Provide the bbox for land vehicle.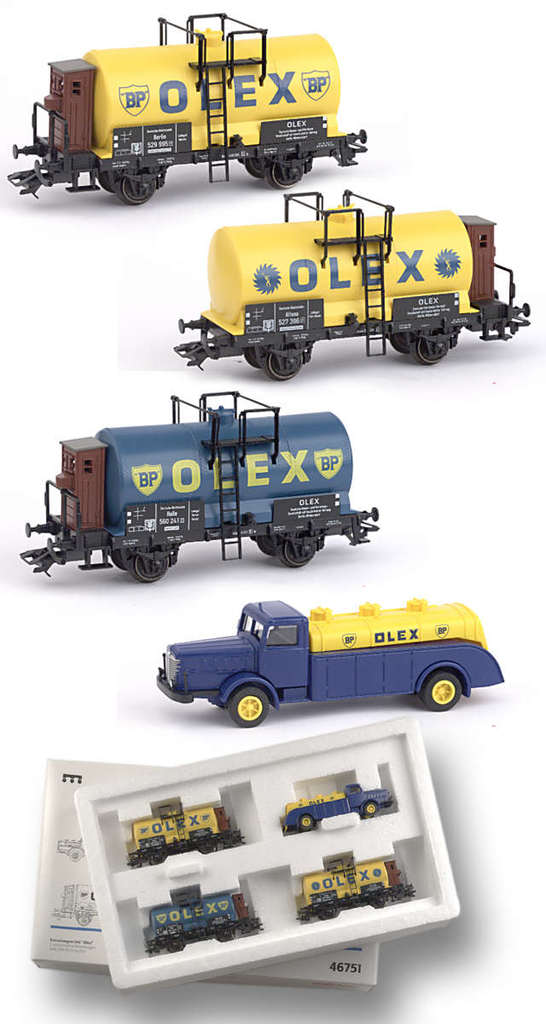
crop(283, 779, 394, 832).
